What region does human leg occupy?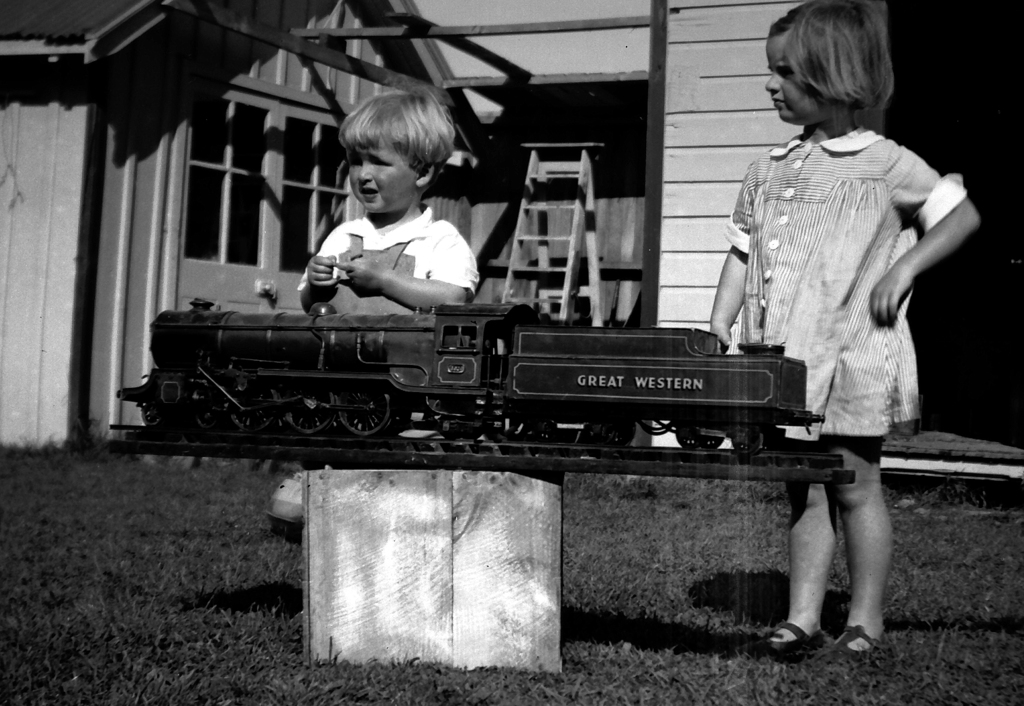
828/437/886/650.
